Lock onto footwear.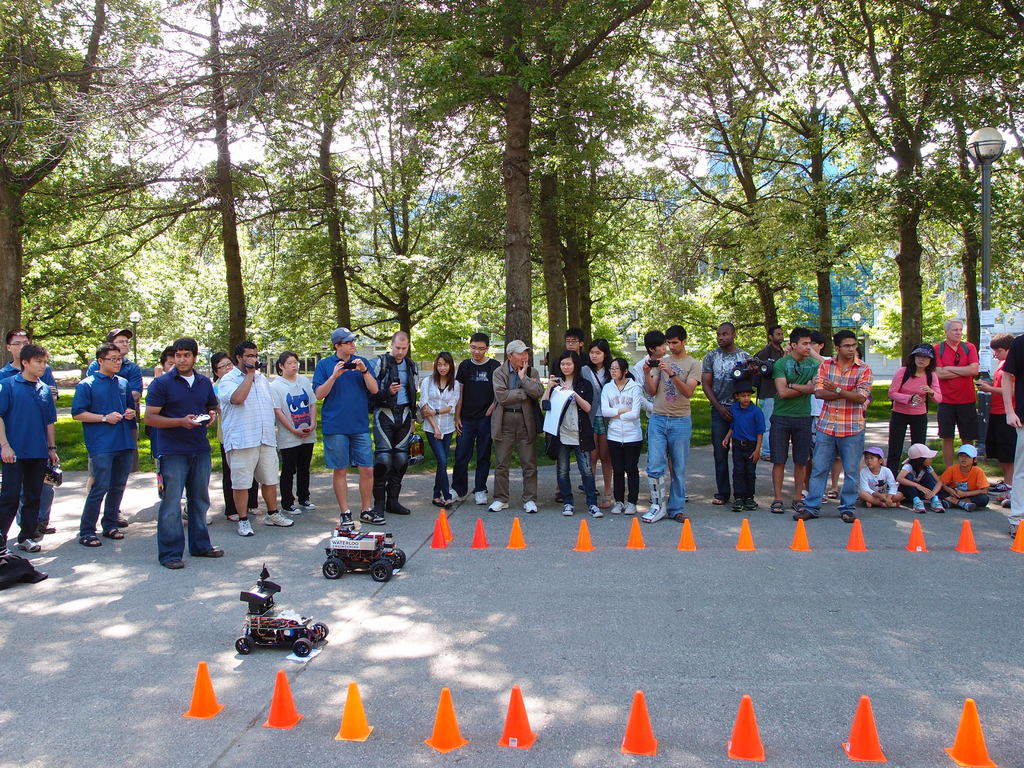
Locked: [x1=303, y1=498, x2=319, y2=508].
